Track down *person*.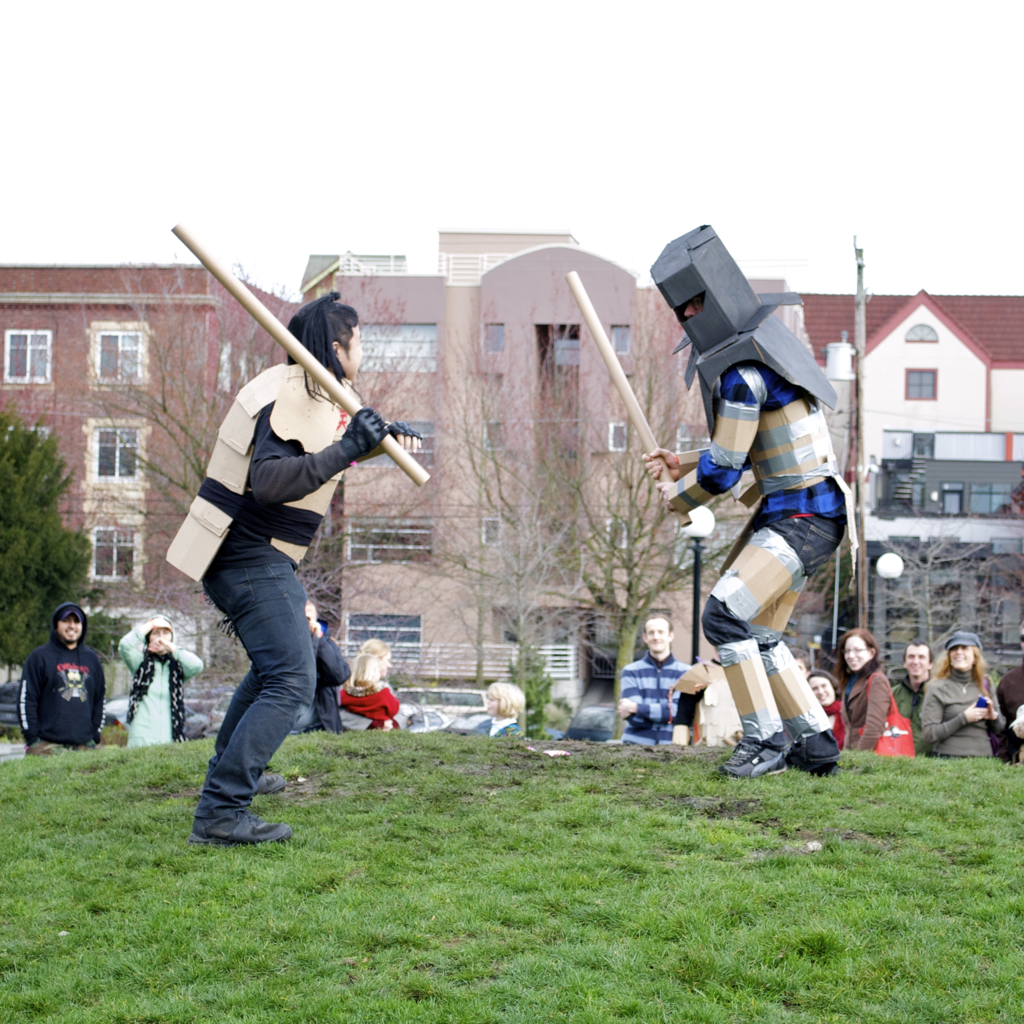
Tracked to box=[465, 682, 529, 735].
